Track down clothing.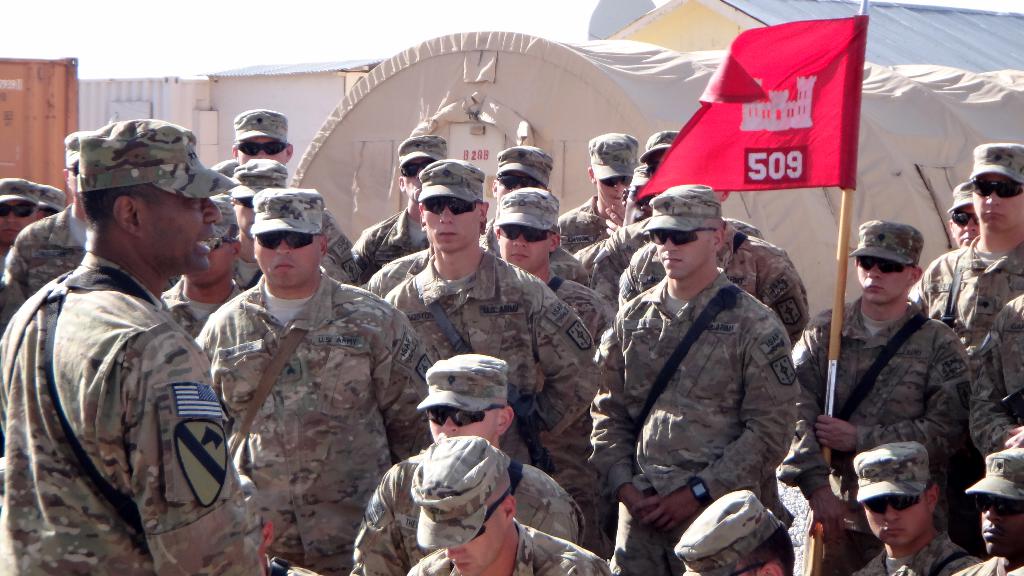
Tracked to pyautogui.locateOnScreen(0, 203, 101, 308).
